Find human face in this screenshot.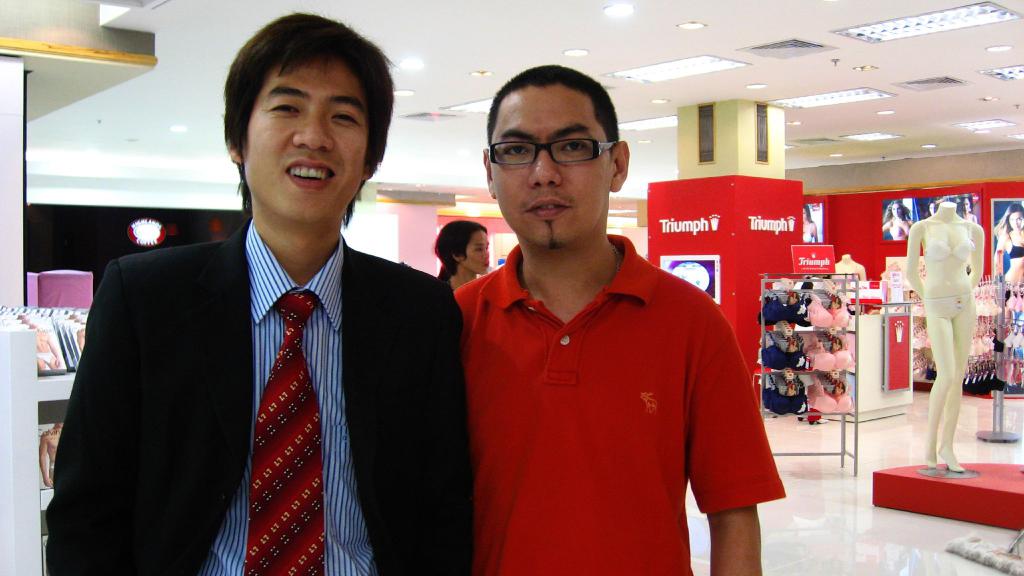
The bounding box for human face is Rect(486, 87, 607, 246).
